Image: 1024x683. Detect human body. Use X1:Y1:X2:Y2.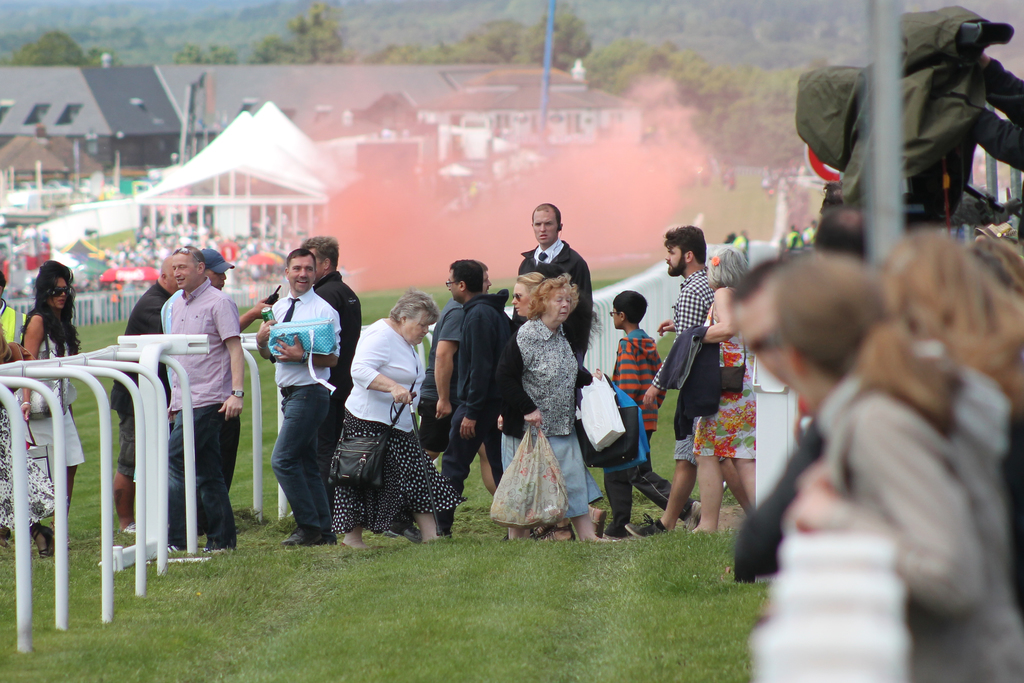
108:248:182:541.
